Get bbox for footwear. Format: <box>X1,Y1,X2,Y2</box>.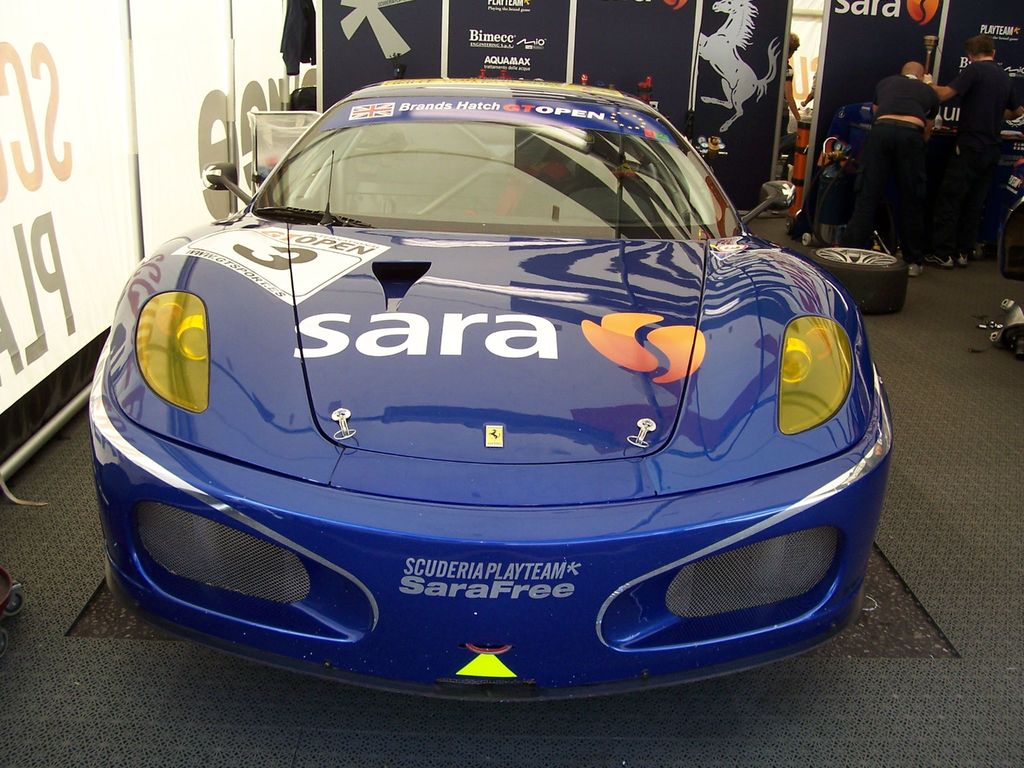
<box>923,253,956,269</box>.
